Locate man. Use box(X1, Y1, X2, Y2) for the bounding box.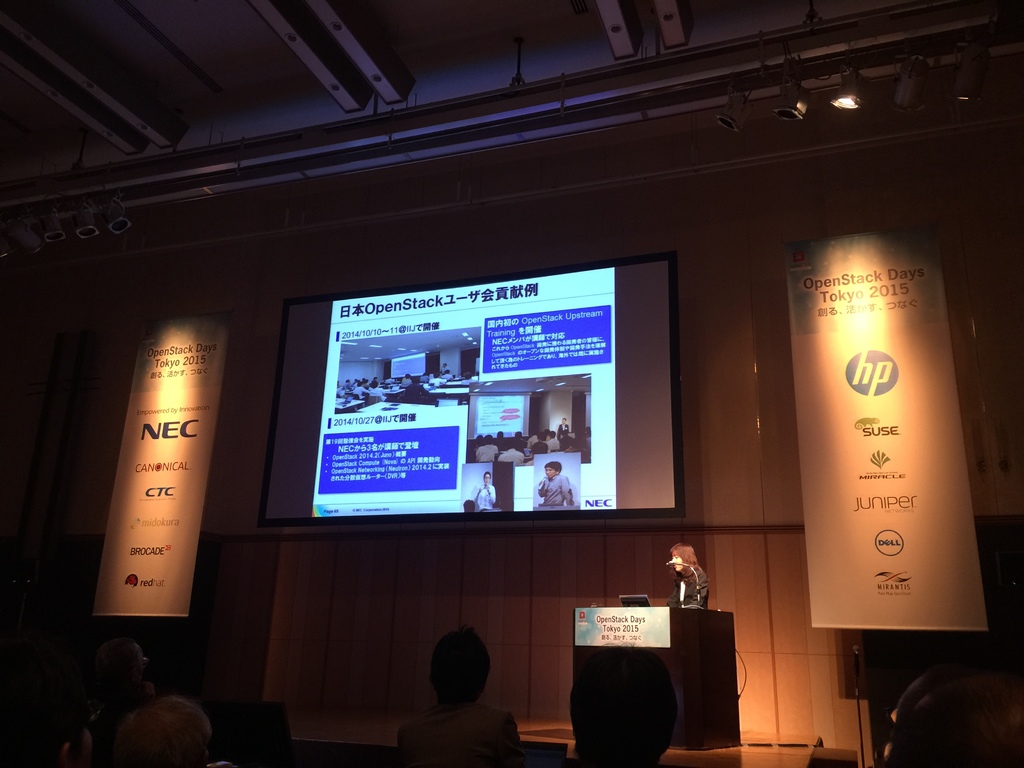
box(532, 434, 550, 456).
